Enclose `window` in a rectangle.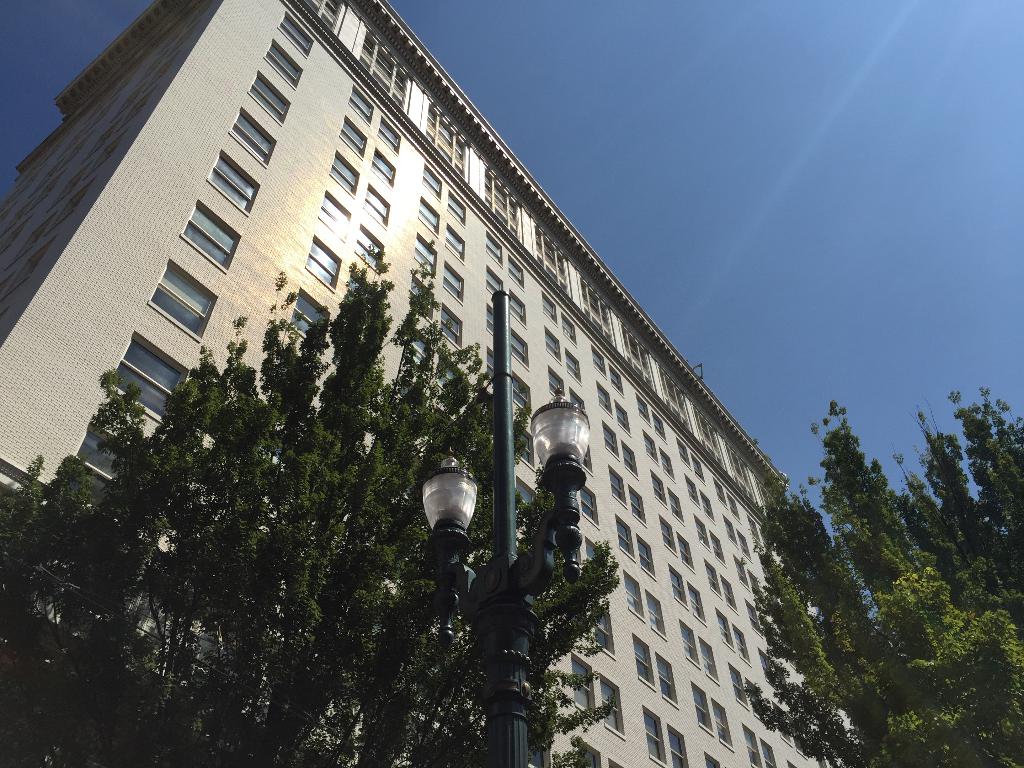
[left=434, top=102, right=475, bottom=188].
